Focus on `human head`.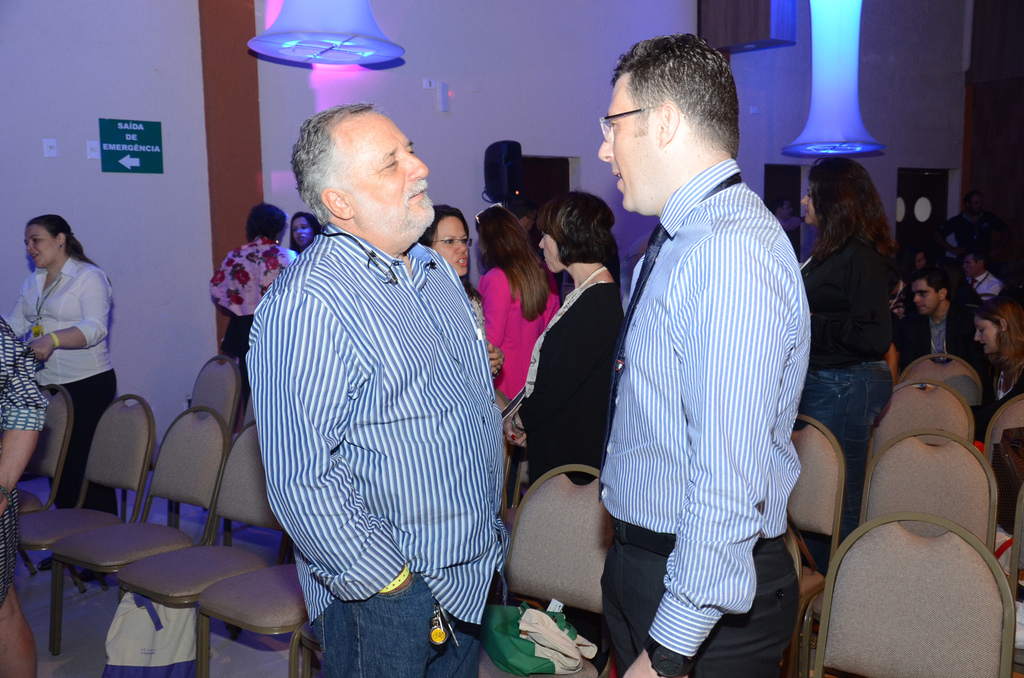
Focused at l=284, t=95, r=429, b=239.
